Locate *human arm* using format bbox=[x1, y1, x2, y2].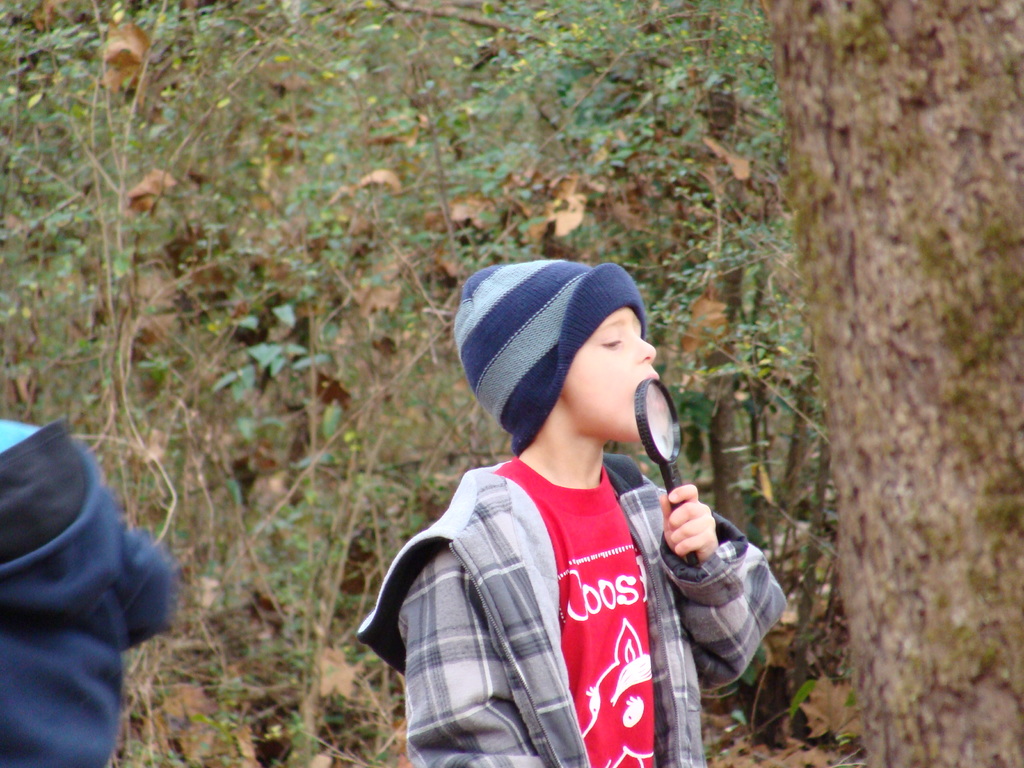
bbox=[392, 490, 593, 767].
